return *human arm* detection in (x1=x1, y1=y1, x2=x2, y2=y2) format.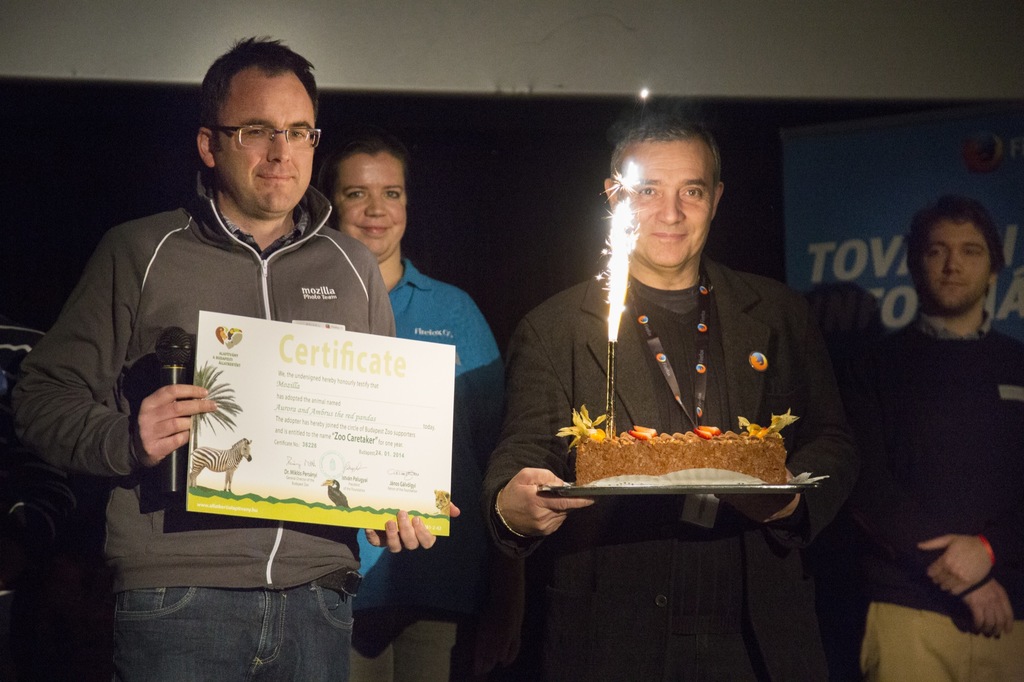
(x1=903, y1=367, x2=1023, y2=596).
